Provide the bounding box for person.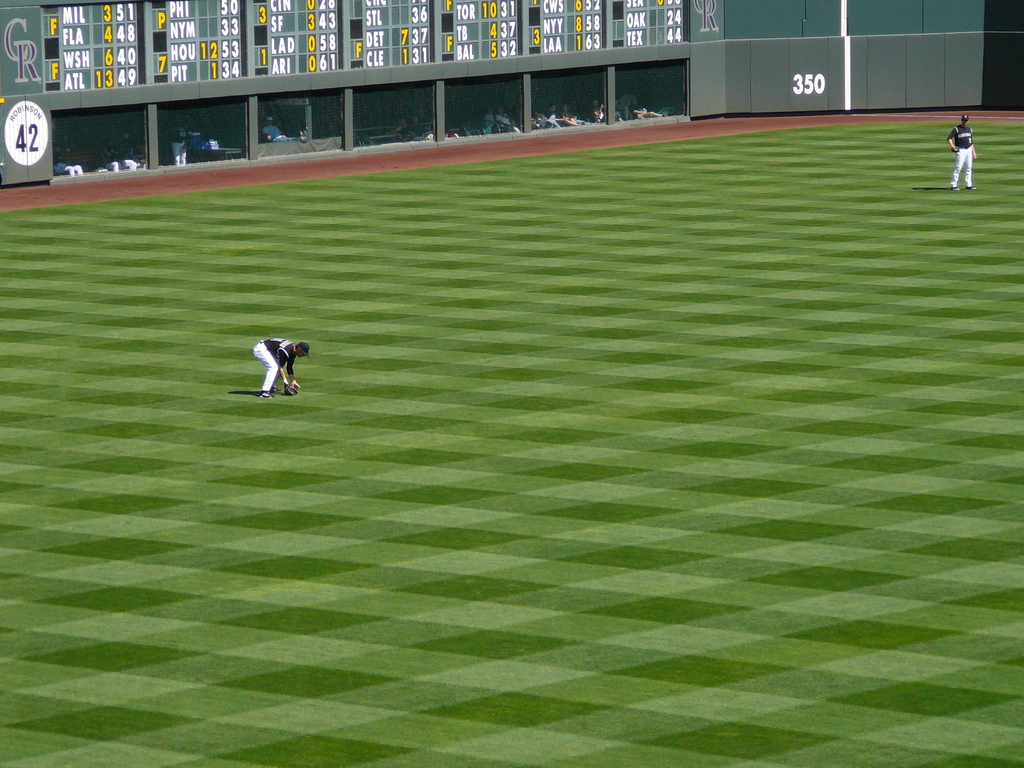
box(243, 311, 305, 402).
